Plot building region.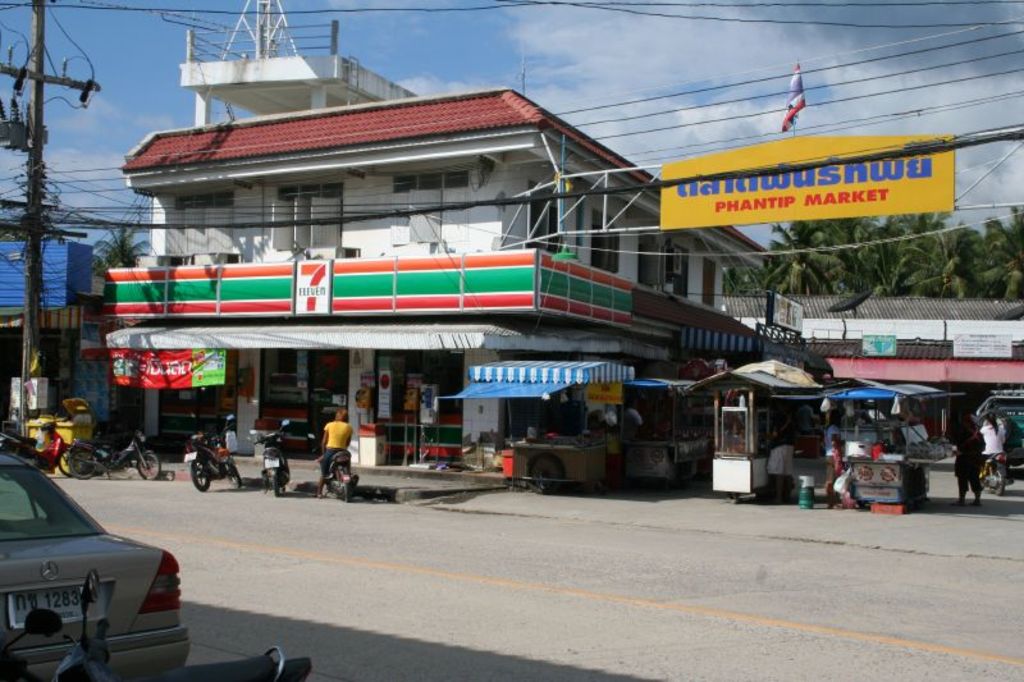
Plotted at 99 0 771 471.
